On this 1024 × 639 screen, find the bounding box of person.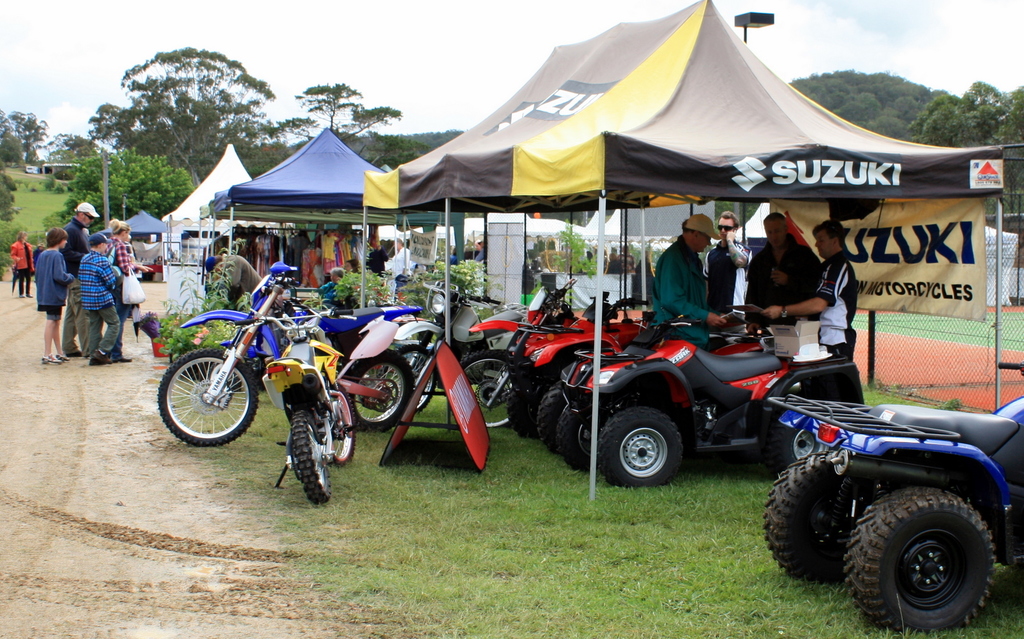
Bounding box: select_region(703, 214, 748, 315).
